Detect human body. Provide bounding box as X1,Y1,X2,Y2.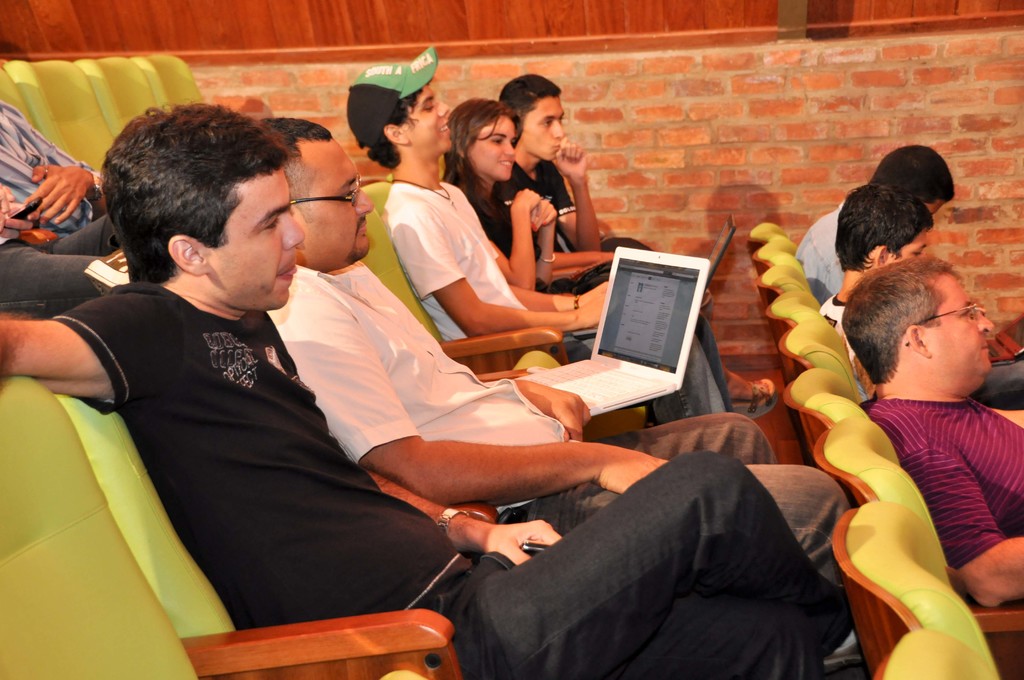
385,166,732,420.
